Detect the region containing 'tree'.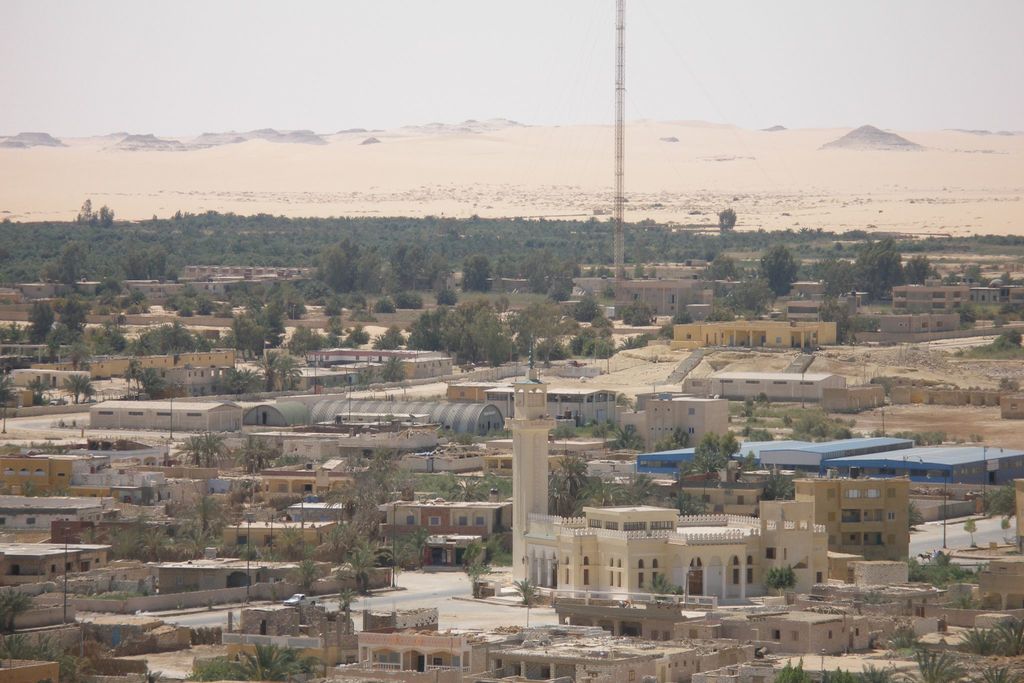
(710,202,734,233).
